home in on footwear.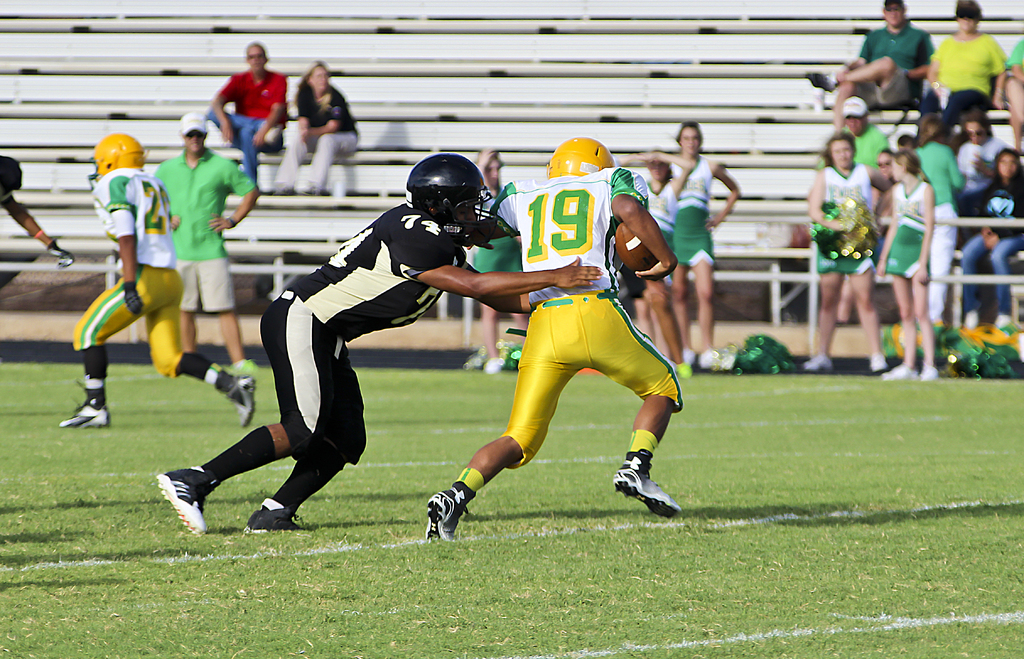
Homed in at (157,466,216,537).
